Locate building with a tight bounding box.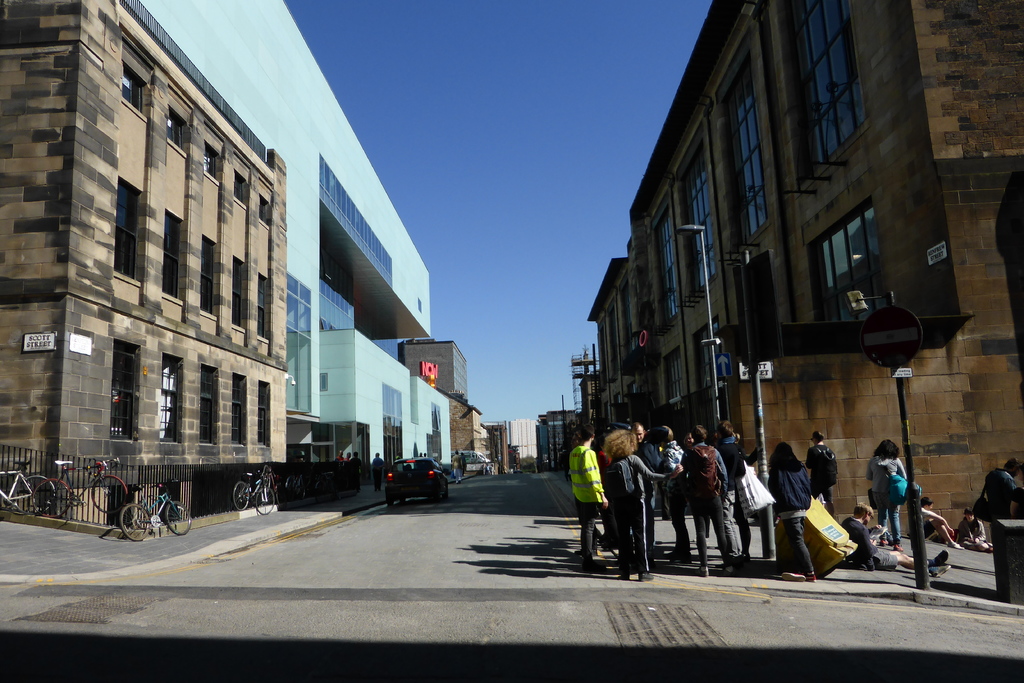
(x1=588, y1=0, x2=1023, y2=536).
